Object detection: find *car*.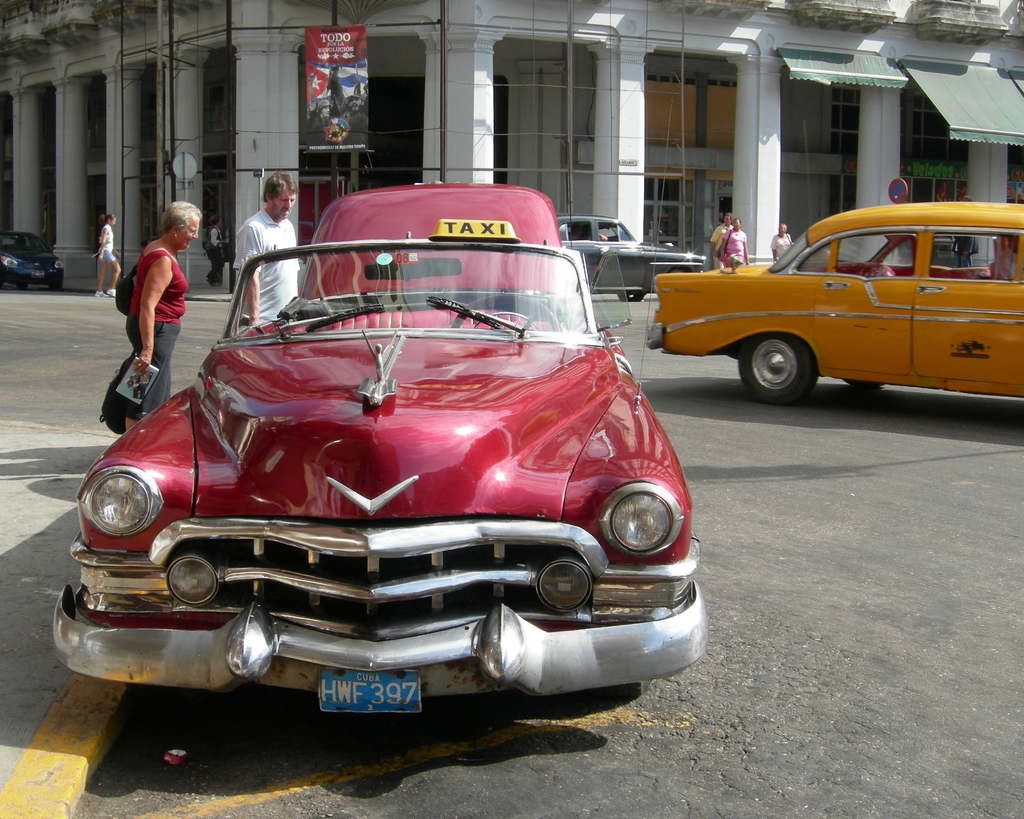
(639,199,1023,407).
